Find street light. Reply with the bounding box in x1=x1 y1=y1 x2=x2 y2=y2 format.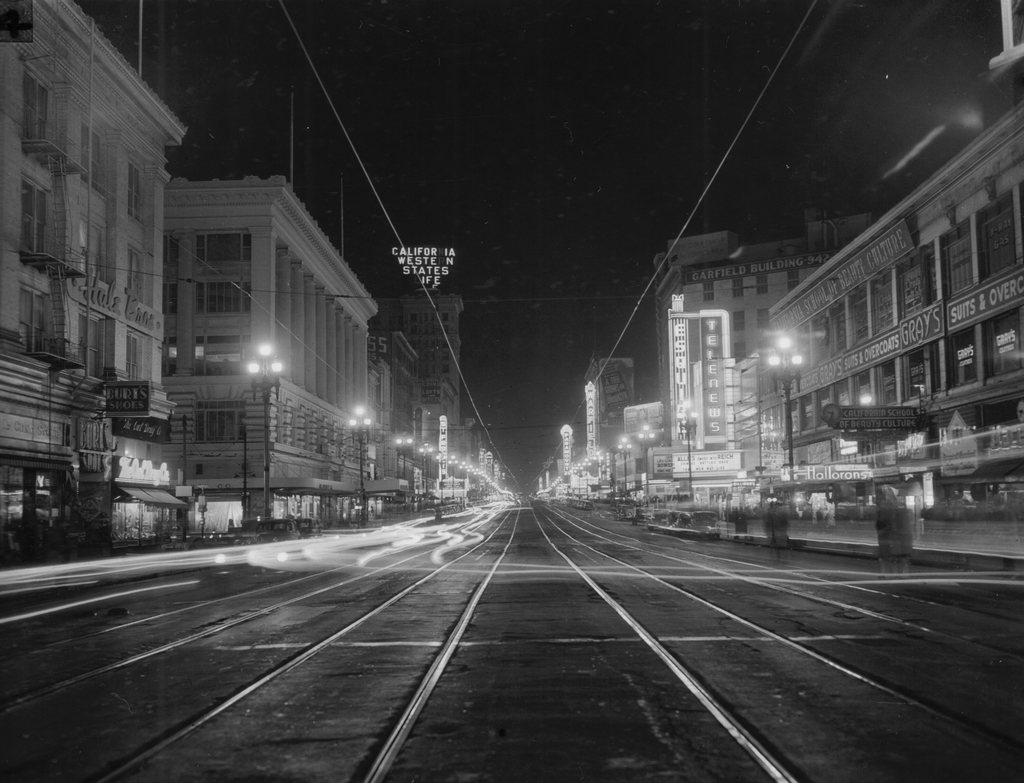
x1=575 y1=462 x2=583 y2=498.
